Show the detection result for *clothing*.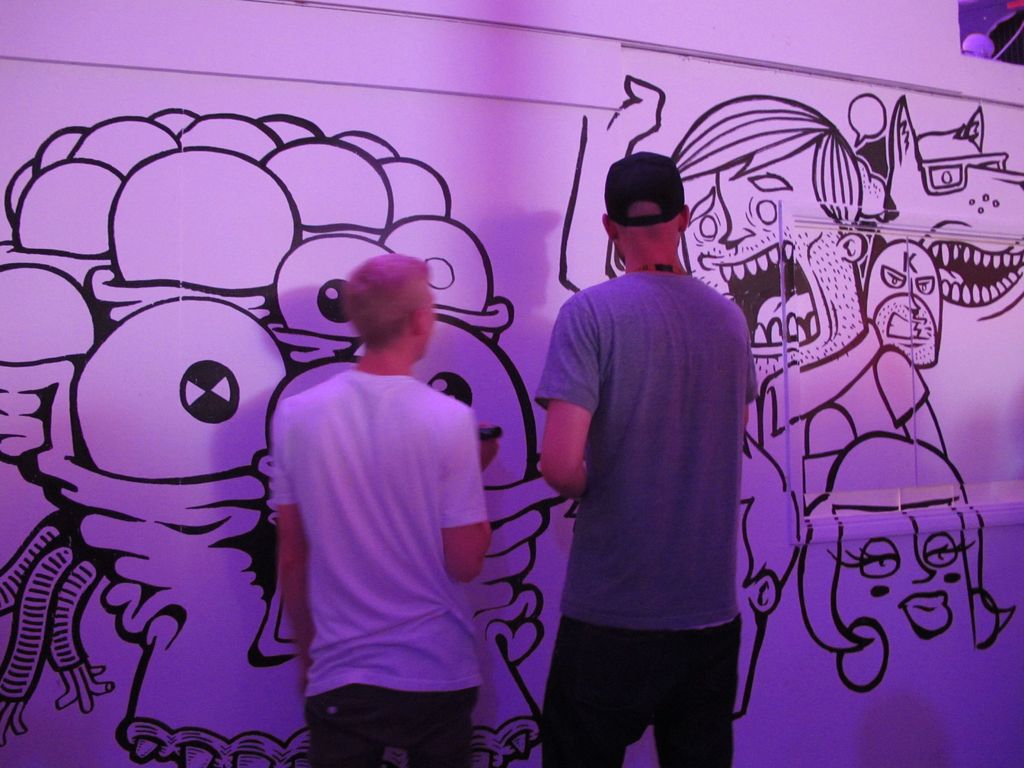
<region>758, 321, 931, 524</region>.
